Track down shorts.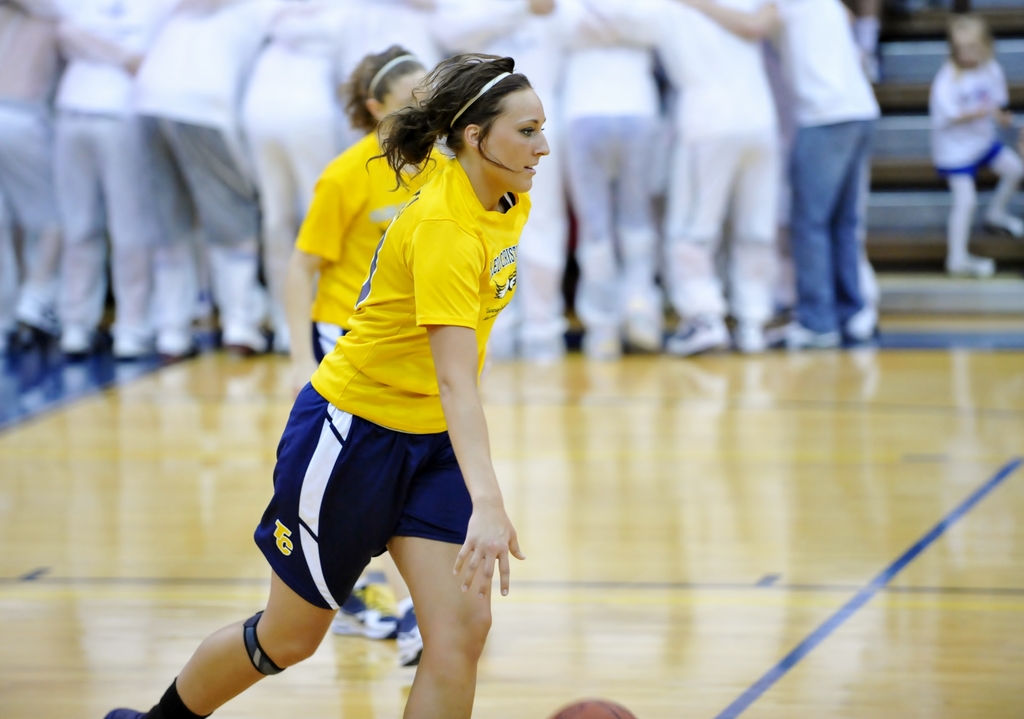
Tracked to locate(296, 434, 489, 573).
